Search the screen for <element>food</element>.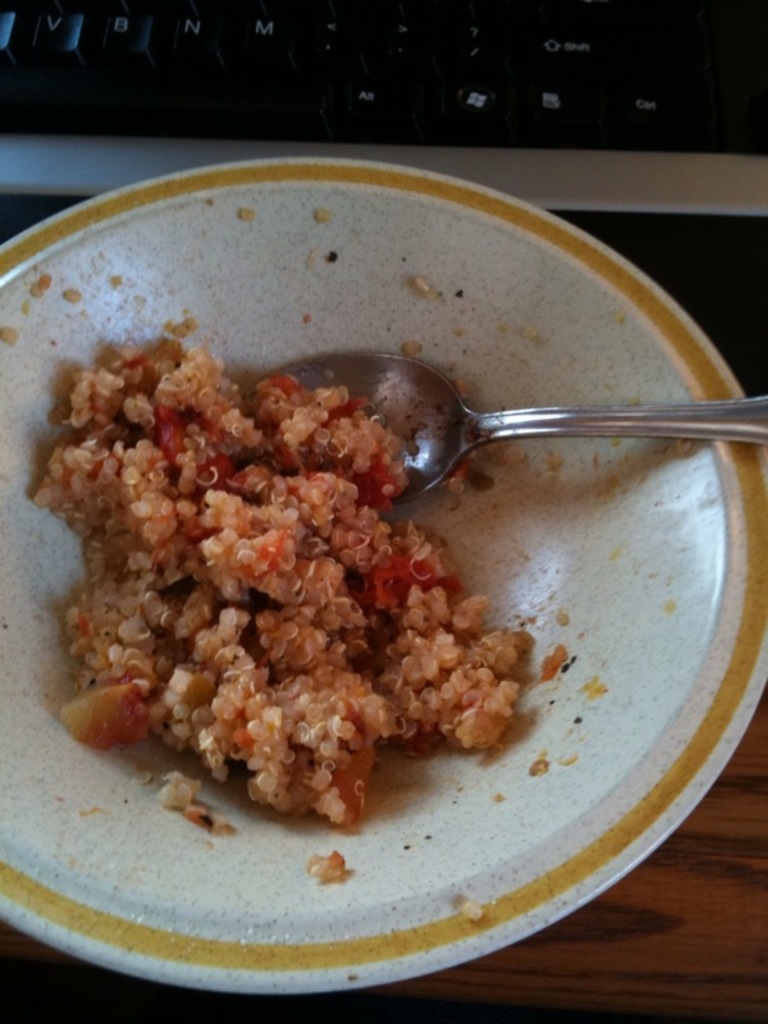
Found at [x1=412, y1=275, x2=425, y2=294].
